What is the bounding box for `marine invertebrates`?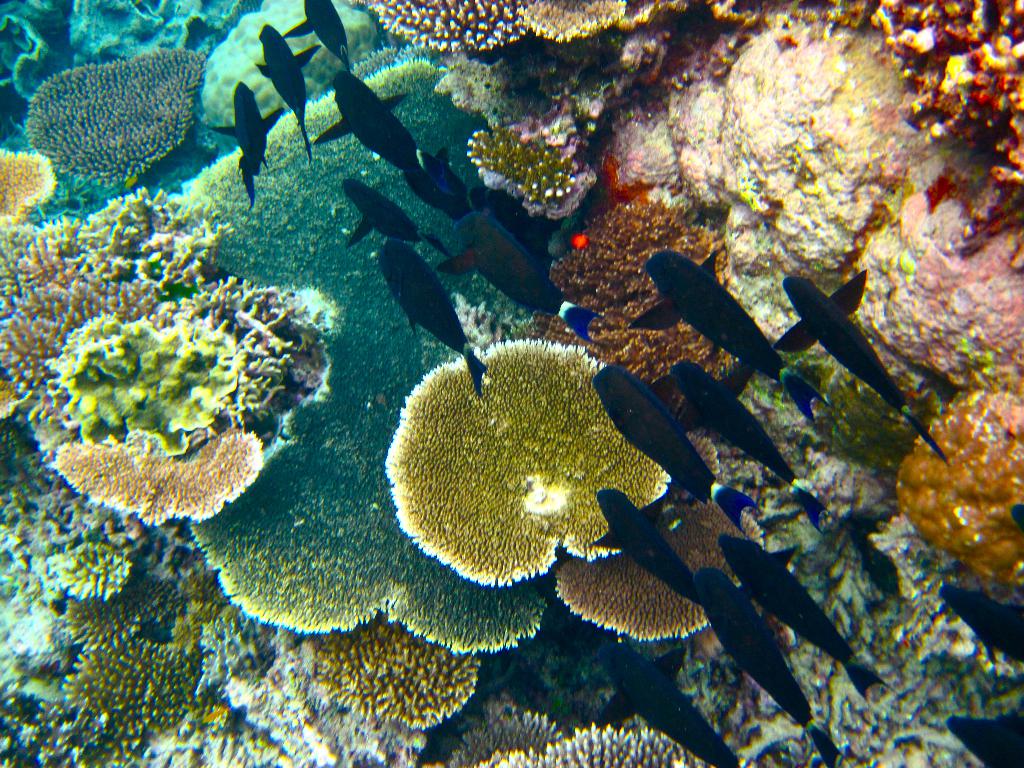
bbox=[0, 0, 69, 104].
